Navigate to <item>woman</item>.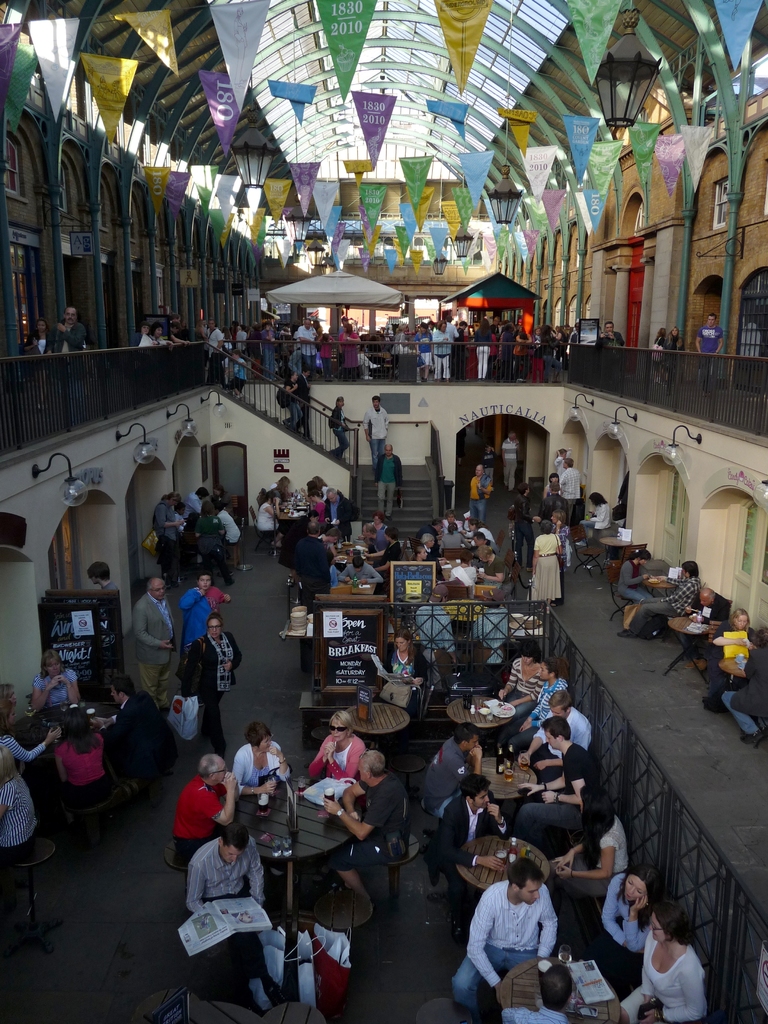
Navigation target: Rect(440, 520, 473, 554).
